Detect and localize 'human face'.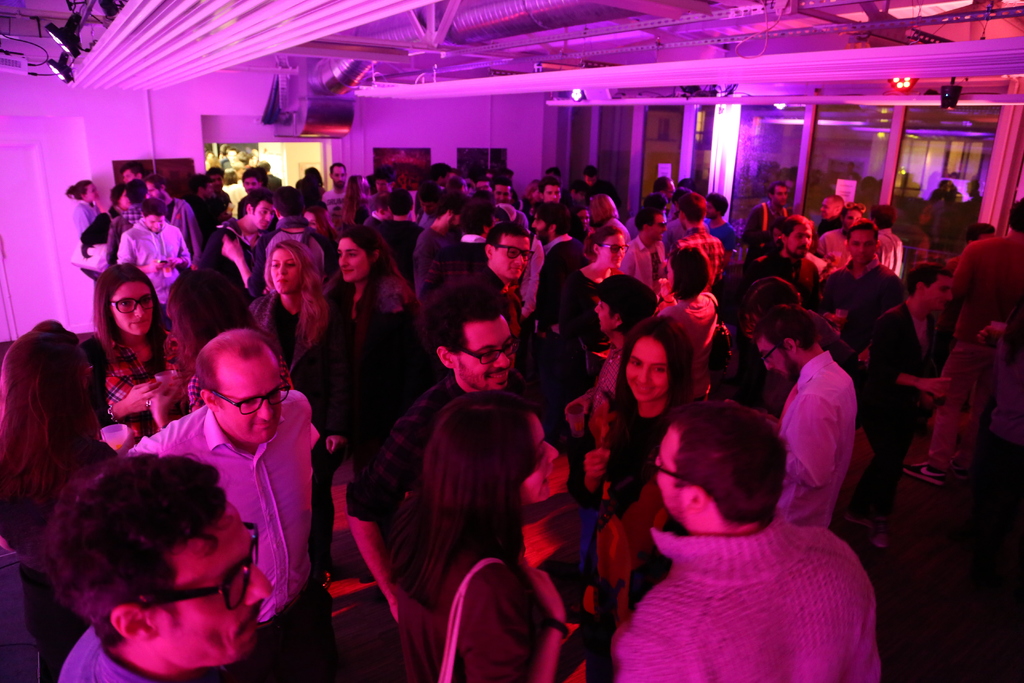
Localized at select_region(218, 354, 284, 443).
